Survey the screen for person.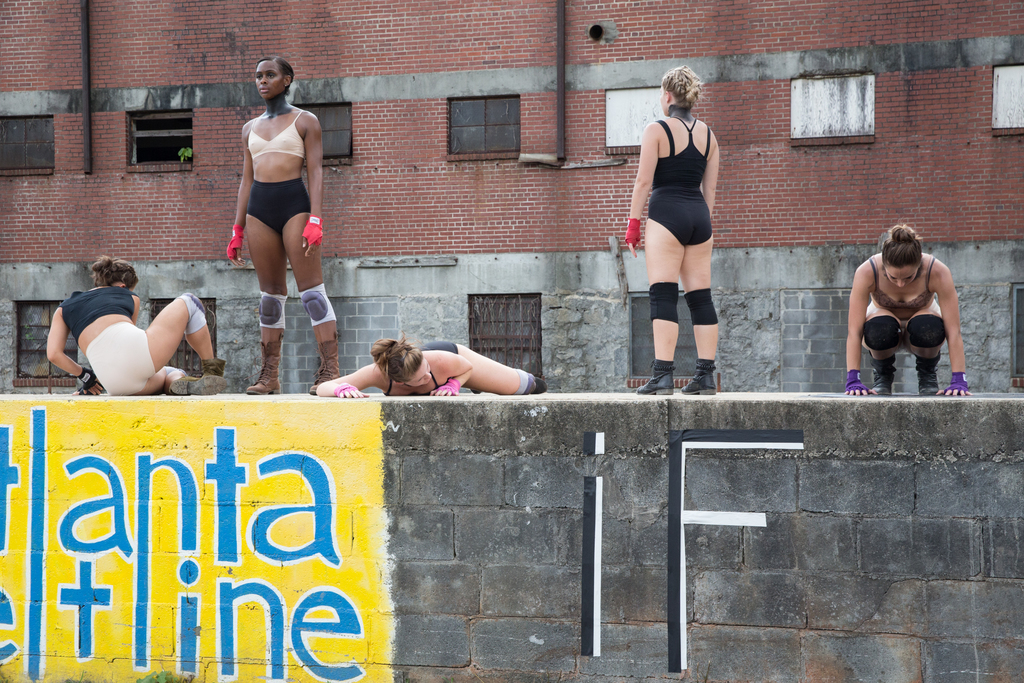
Survey found: [x1=40, y1=259, x2=224, y2=398].
